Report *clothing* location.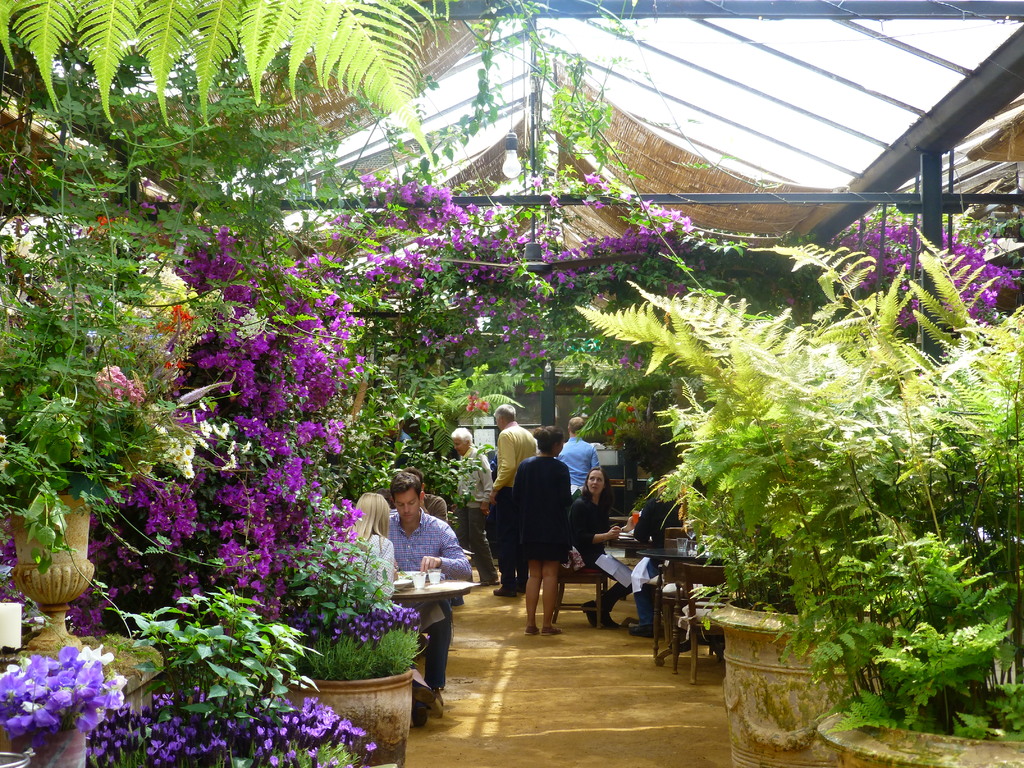
Report: <region>488, 428, 529, 595</region>.
